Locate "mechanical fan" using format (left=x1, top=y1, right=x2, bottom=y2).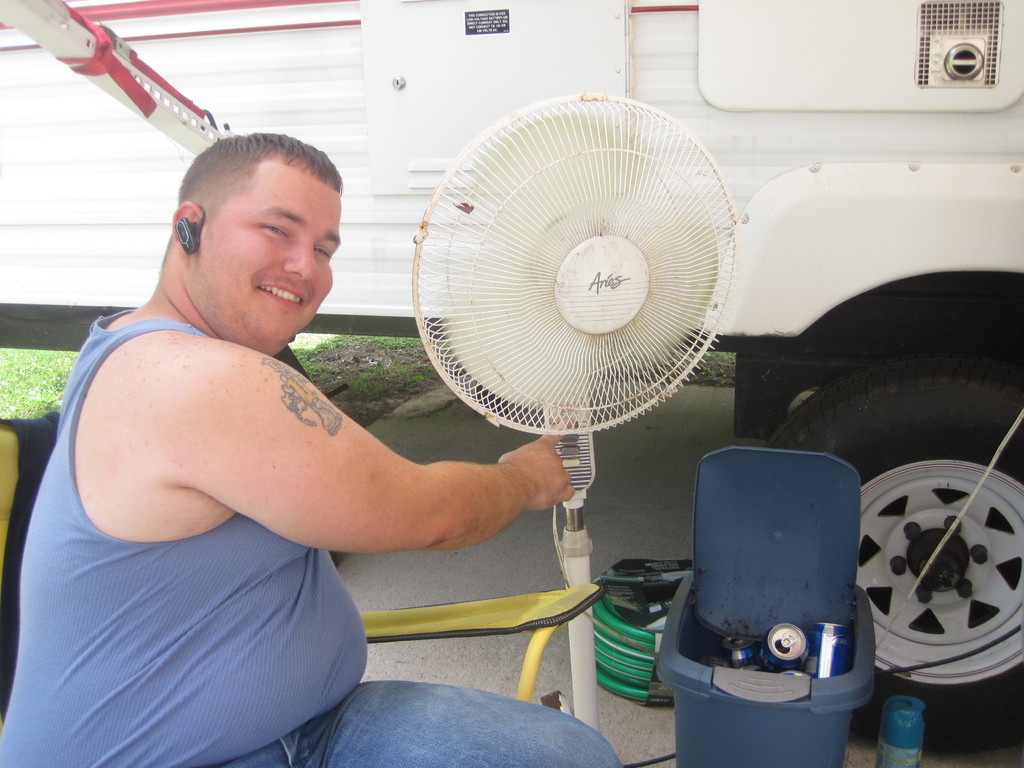
(left=404, top=86, right=740, bottom=732).
